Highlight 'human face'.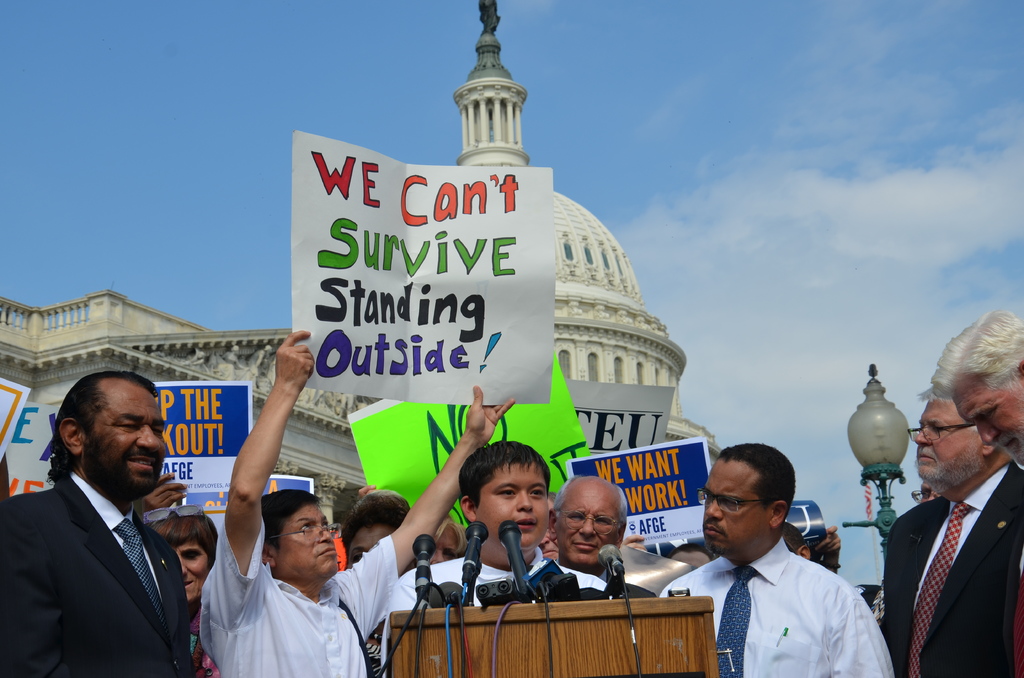
Highlighted region: locate(477, 462, 550, 551).
